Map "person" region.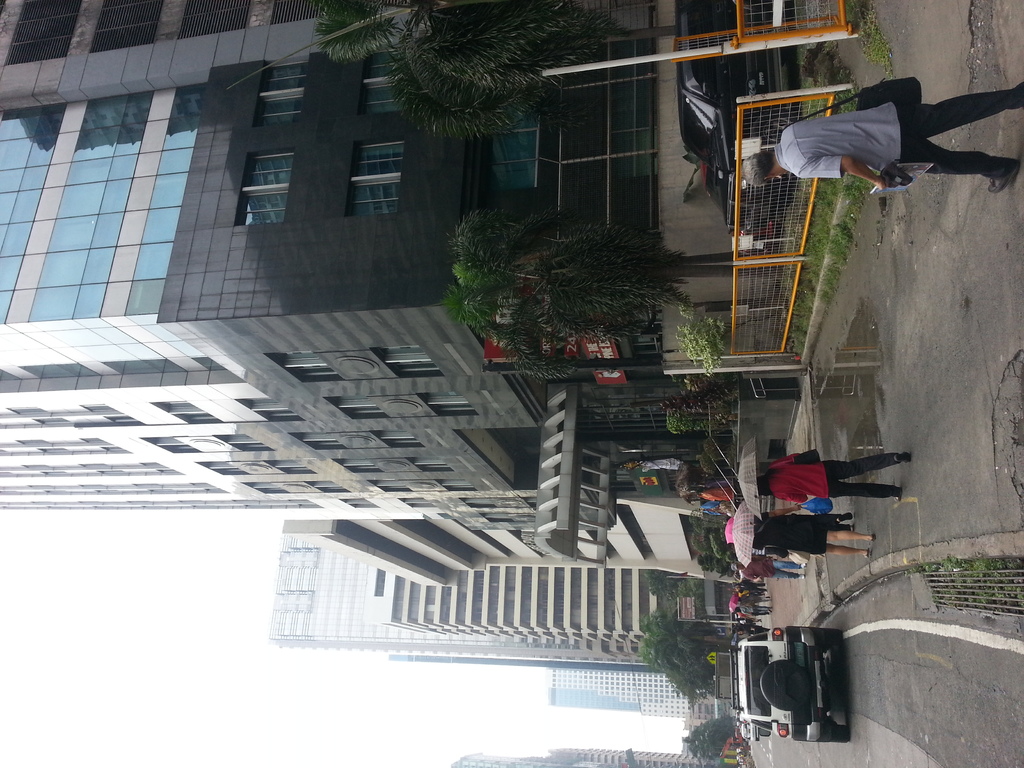
Mapped to {"left": 742, "top": 81, "right": 1023, "bottom": 193}.
